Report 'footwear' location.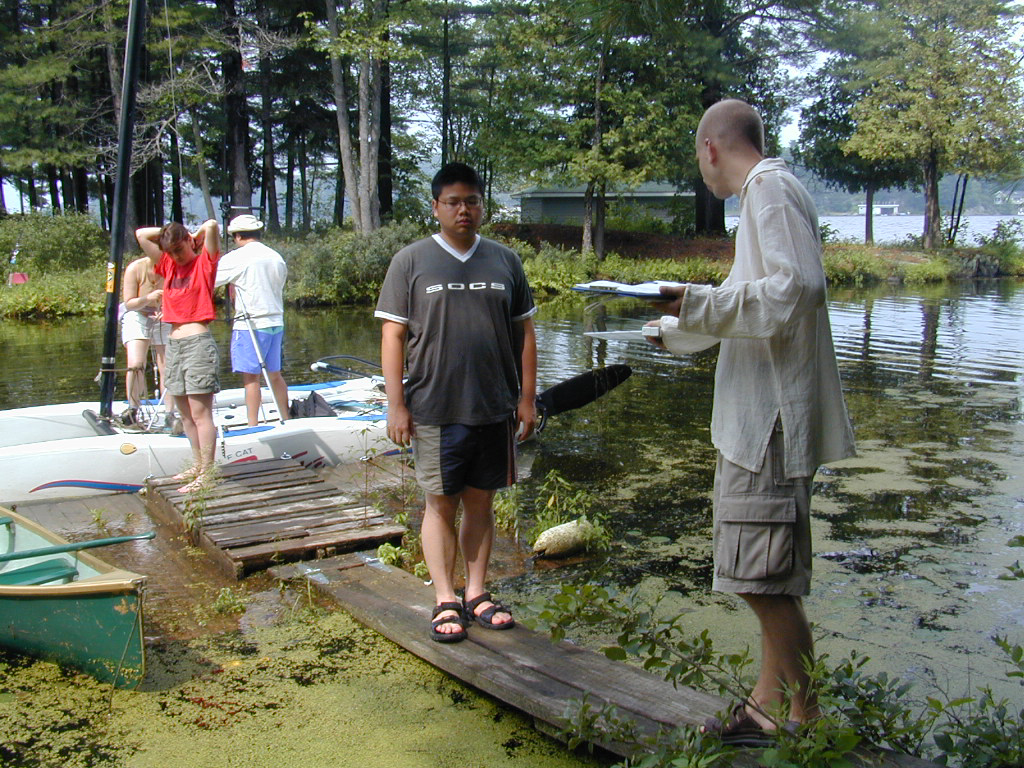
Report: box=[794, 725, 821, 767].
